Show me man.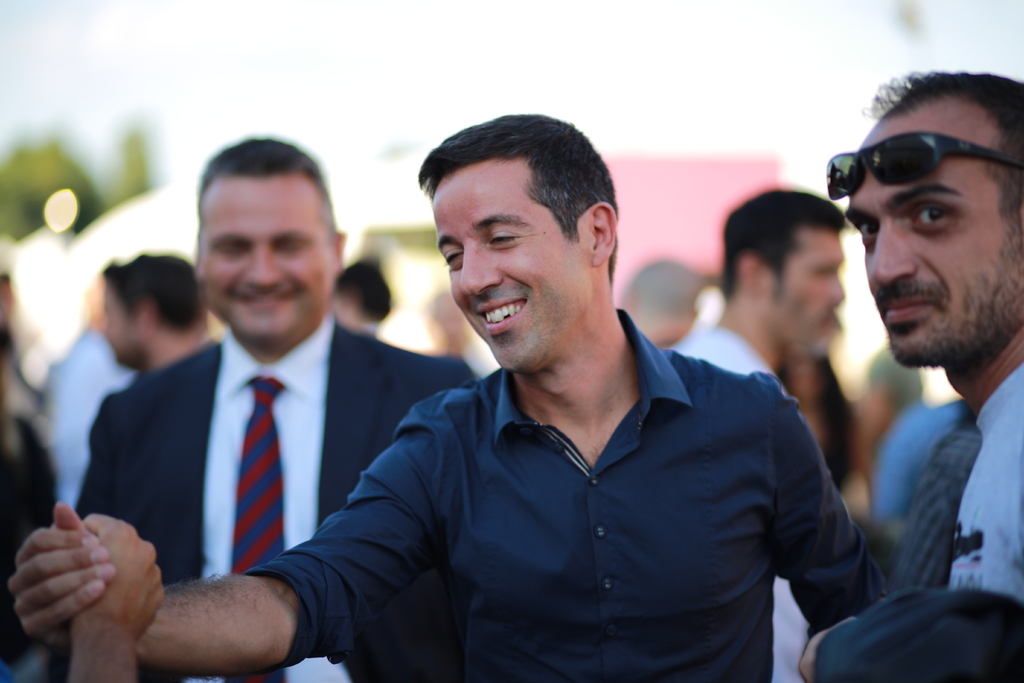
man is here: l=75, t=146, r=465, b=682.
